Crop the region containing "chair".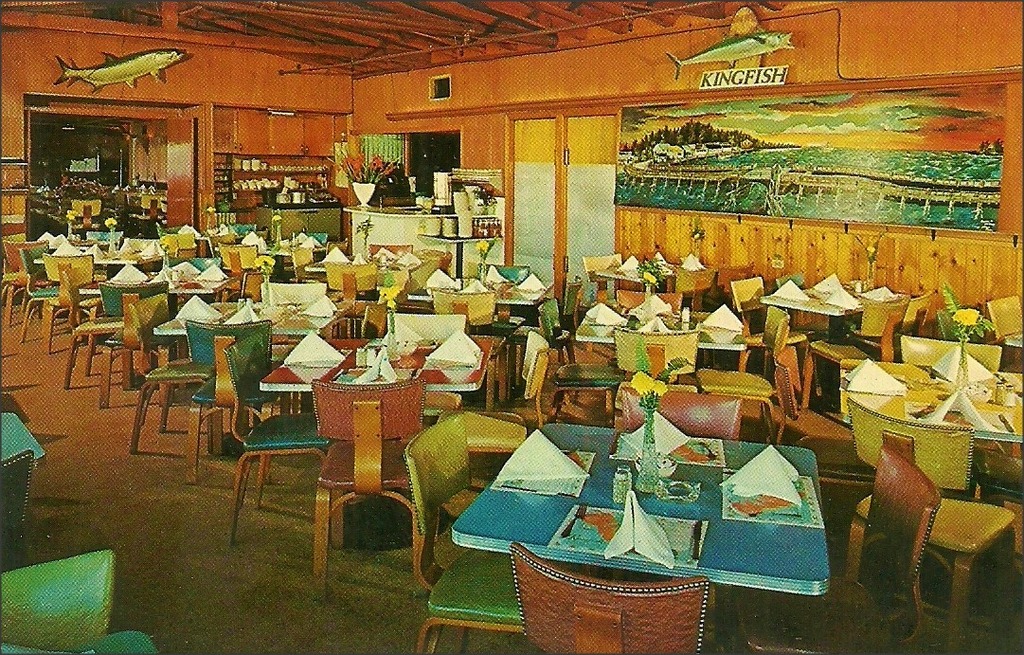
Crop region: 898 287 936 337.
